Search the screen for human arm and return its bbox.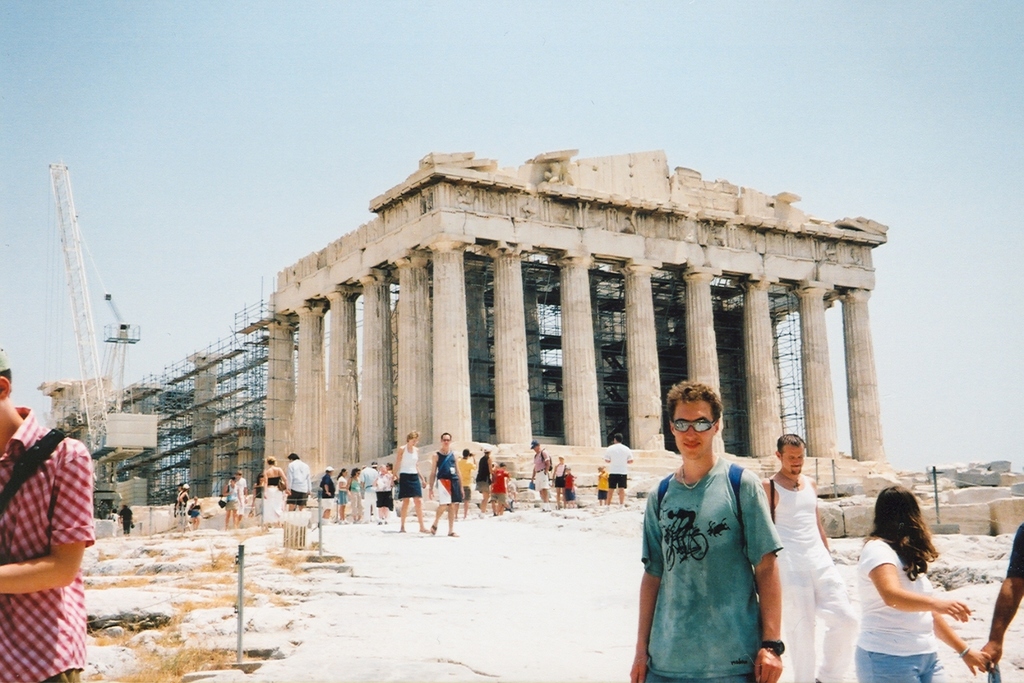
Found: (0,432,103,608).
